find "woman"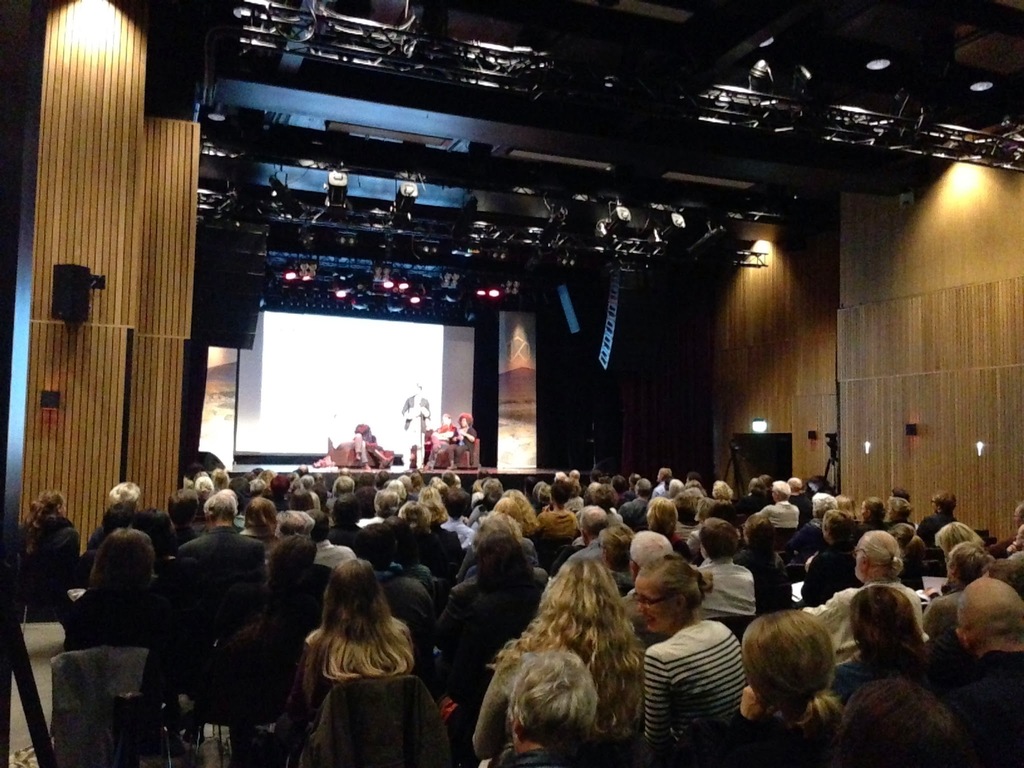
locate(469, 558, 649, 767)
